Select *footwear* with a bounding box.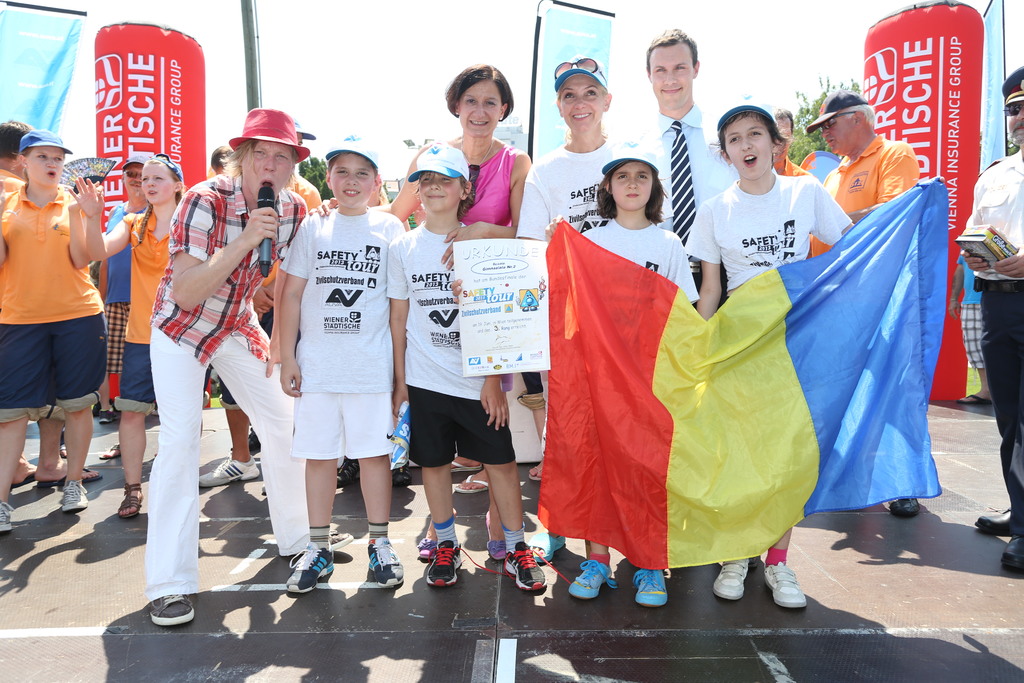
<bbox>148, 592, 194, 626</bbox>.
